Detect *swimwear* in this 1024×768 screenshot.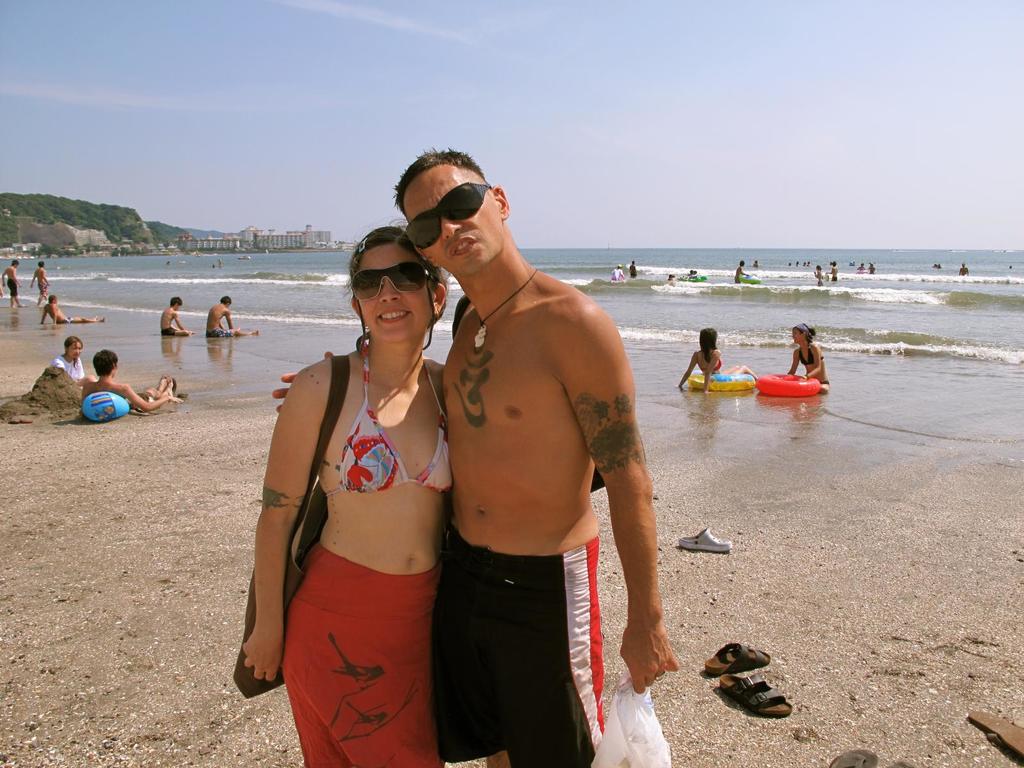
Detection: <box>8,277,17,298</box>.
